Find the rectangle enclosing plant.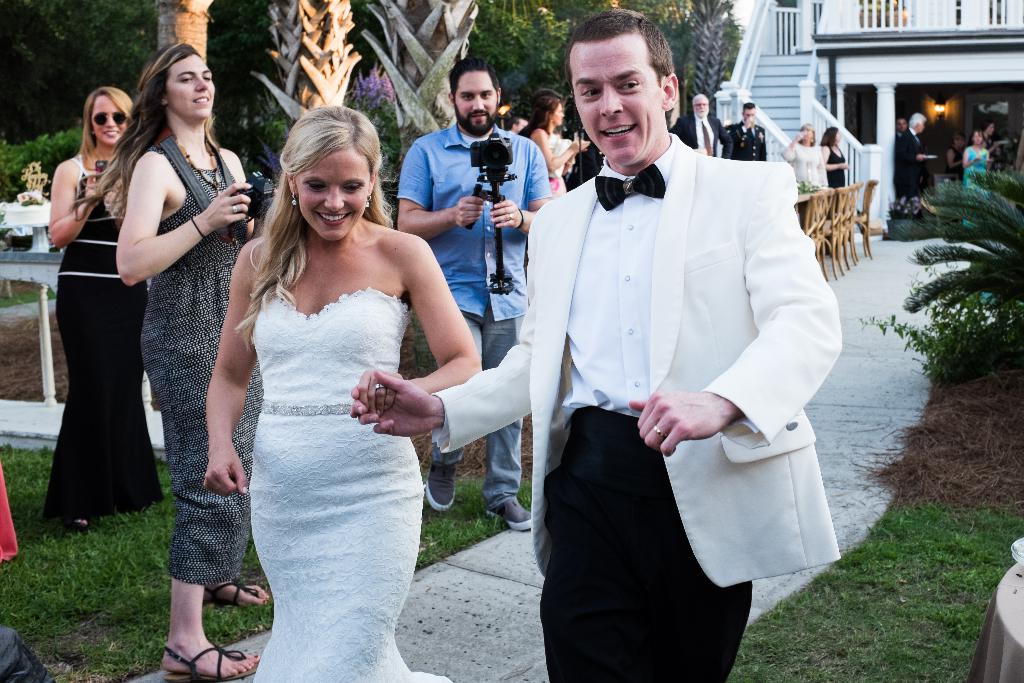
510,472,540,514.
